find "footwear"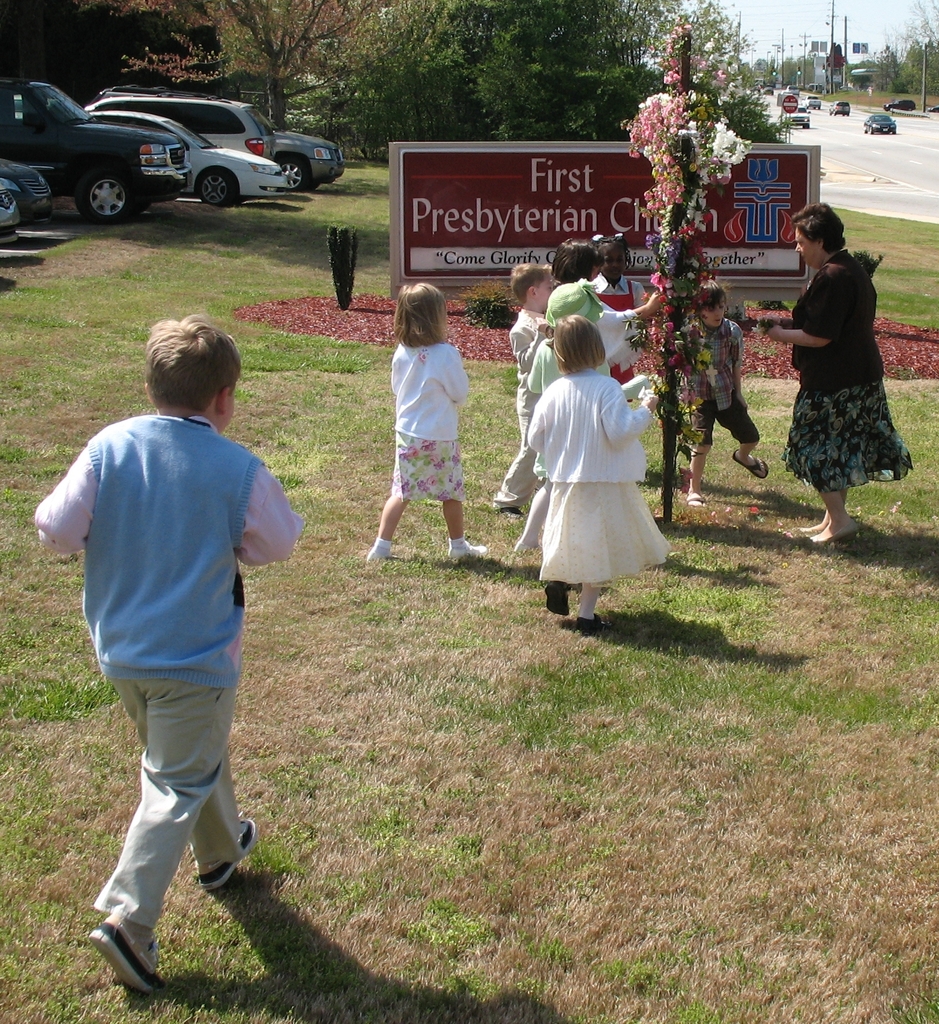
(left=570, top=610, right=600, bottom=638)
